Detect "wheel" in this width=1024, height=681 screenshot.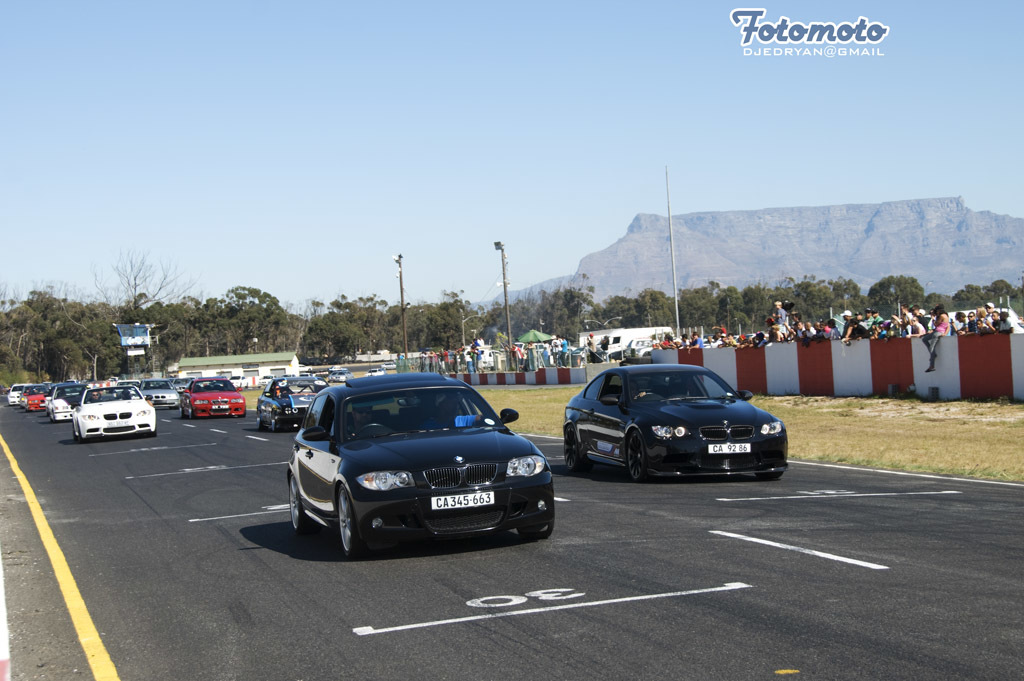
Detection: [271, 414, 277, 435].
